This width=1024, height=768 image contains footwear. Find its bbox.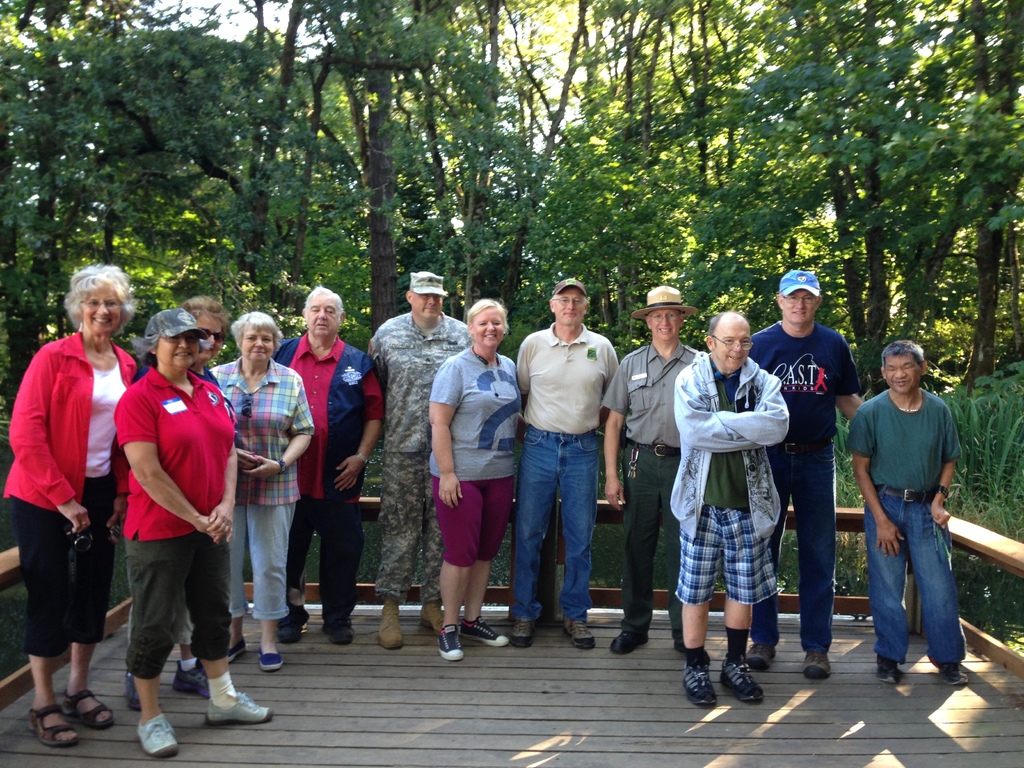
bbox(563, 616, 596, 648).
